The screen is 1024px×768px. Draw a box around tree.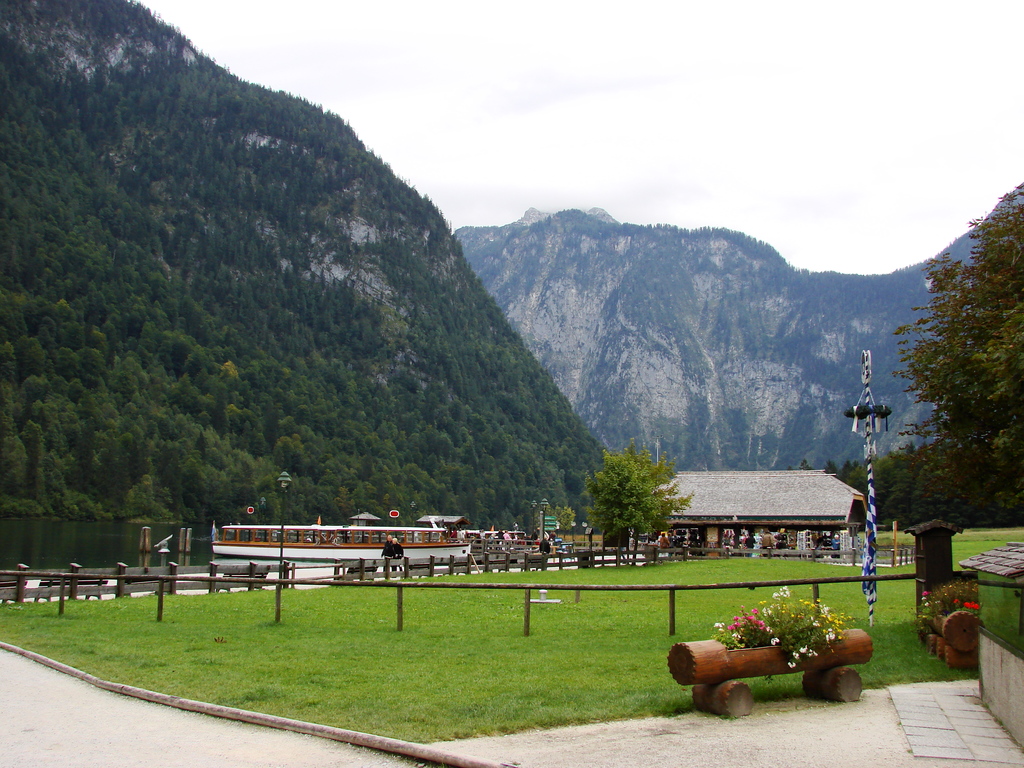
[876,204,1019,608].
